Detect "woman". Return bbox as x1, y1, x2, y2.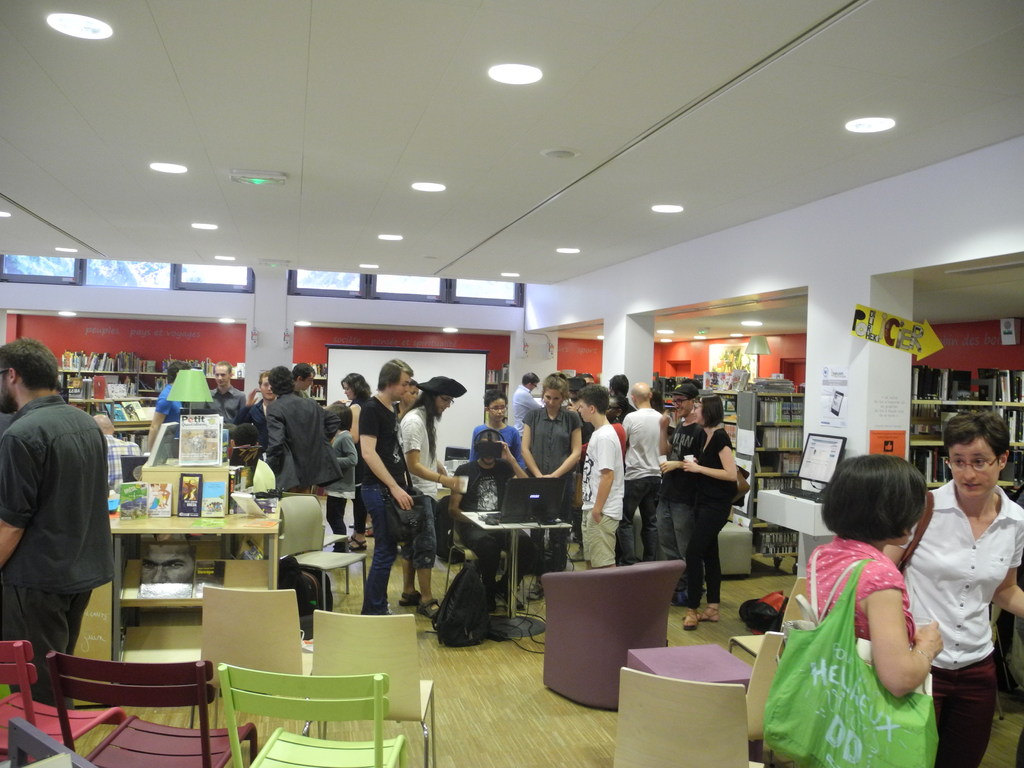
897, 408, 1014, 766.
